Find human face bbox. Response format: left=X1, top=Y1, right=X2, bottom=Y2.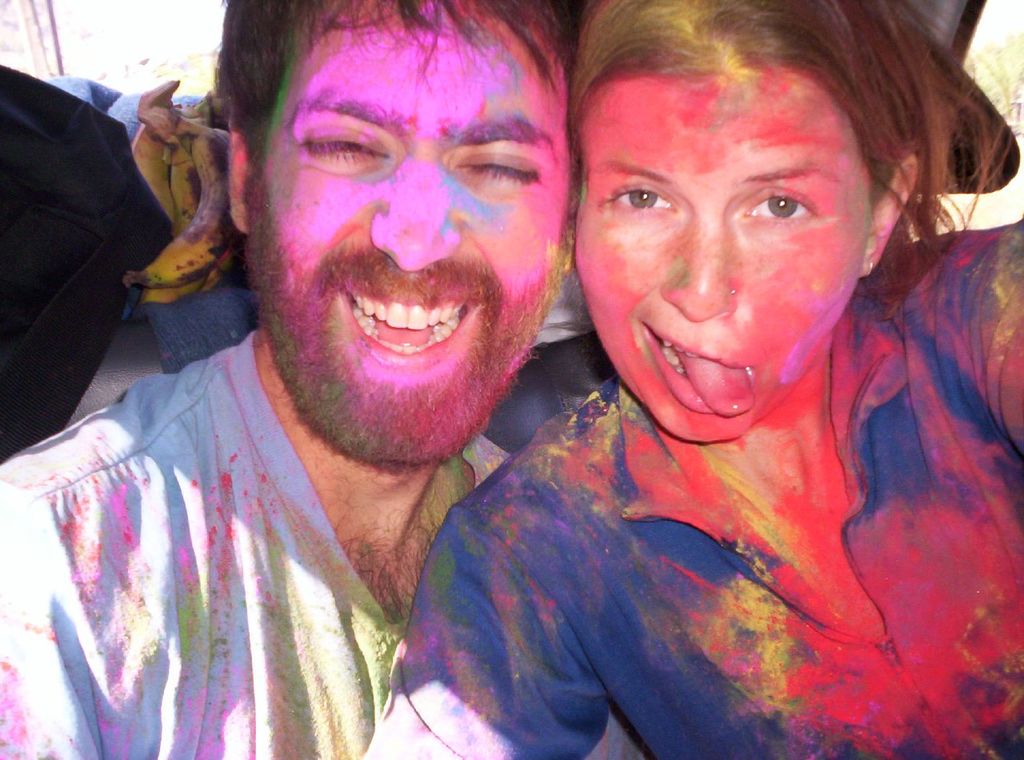
left=571, top=66, right=876, bottom=439.
